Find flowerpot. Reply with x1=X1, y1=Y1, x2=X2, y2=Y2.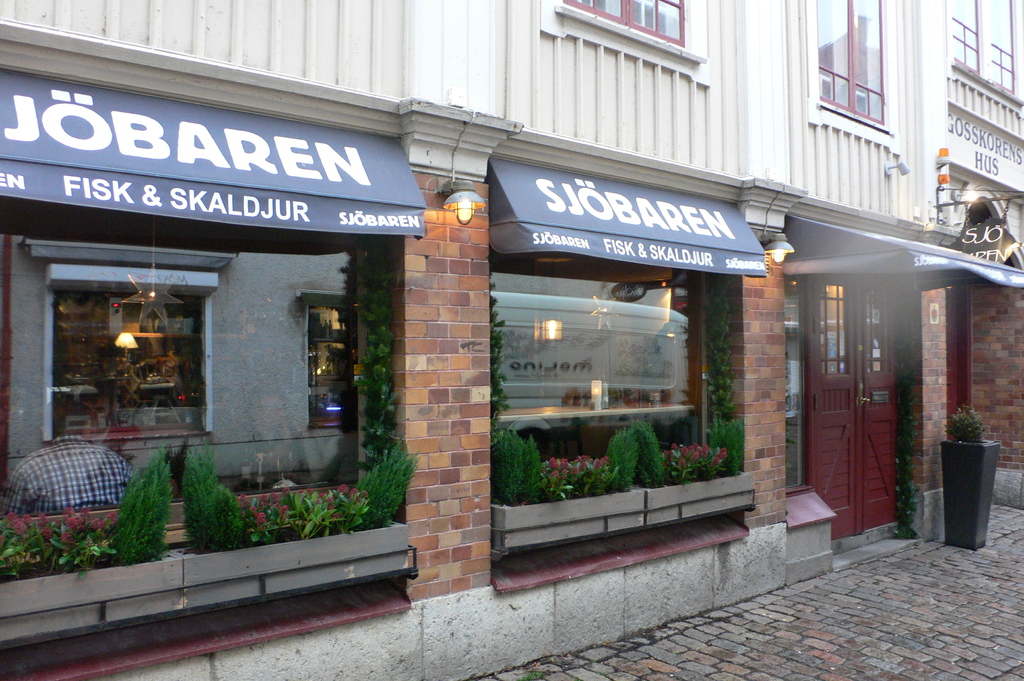
x1=939, y1=436, x2=1000, y2=551.
